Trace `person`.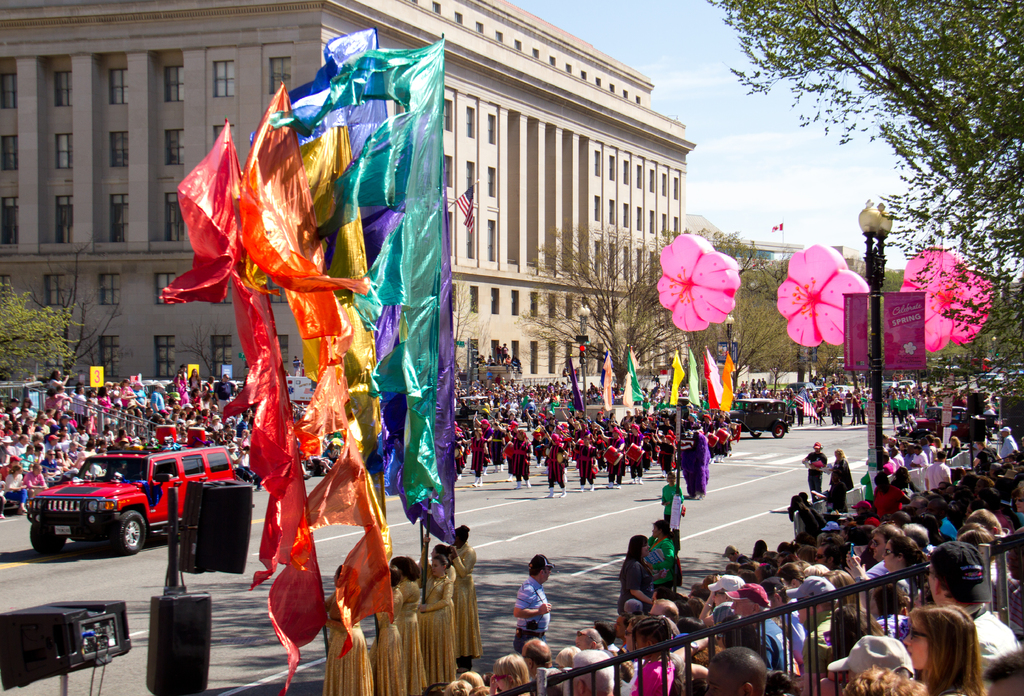
Traced to {"left": 593, "top": 408, "right": 606, "bottom": 428}.
